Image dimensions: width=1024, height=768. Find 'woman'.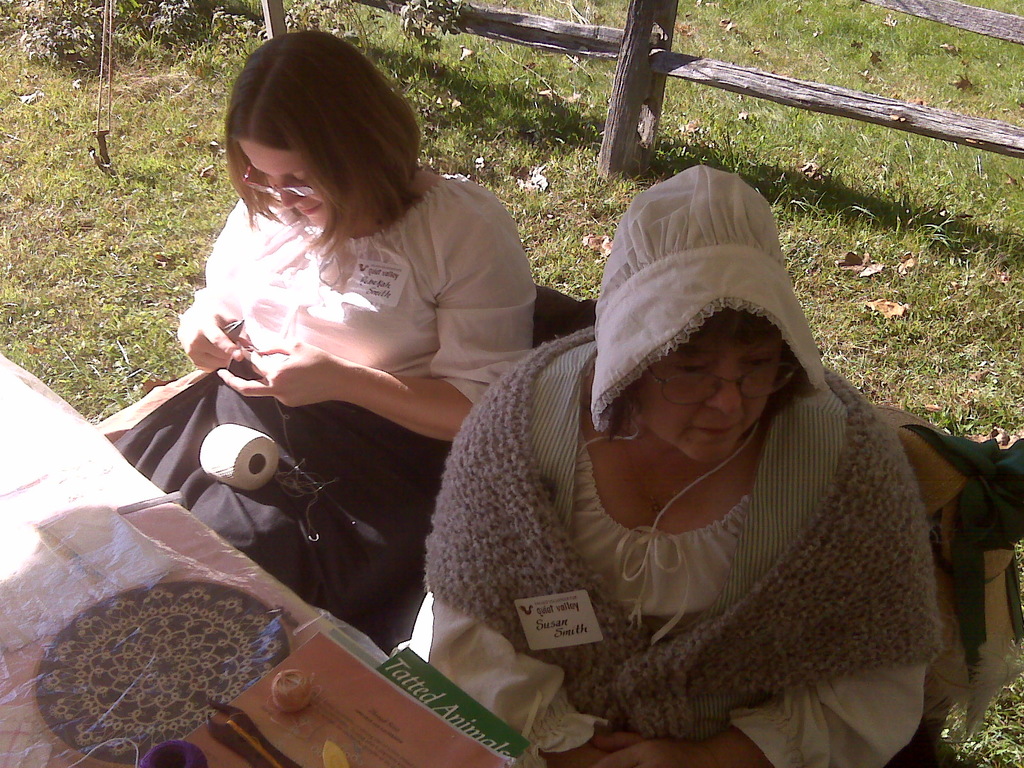
x1=134, y1=42, x2=556, y2=682.
